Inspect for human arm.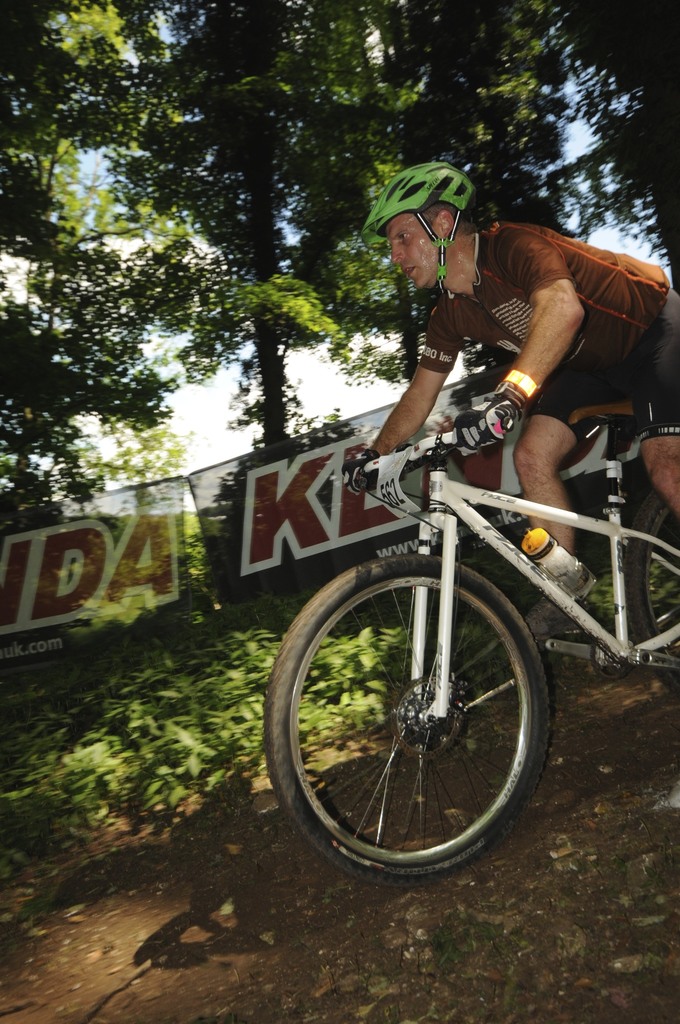
Inspection: select_region(340, 308, 466, 497).
